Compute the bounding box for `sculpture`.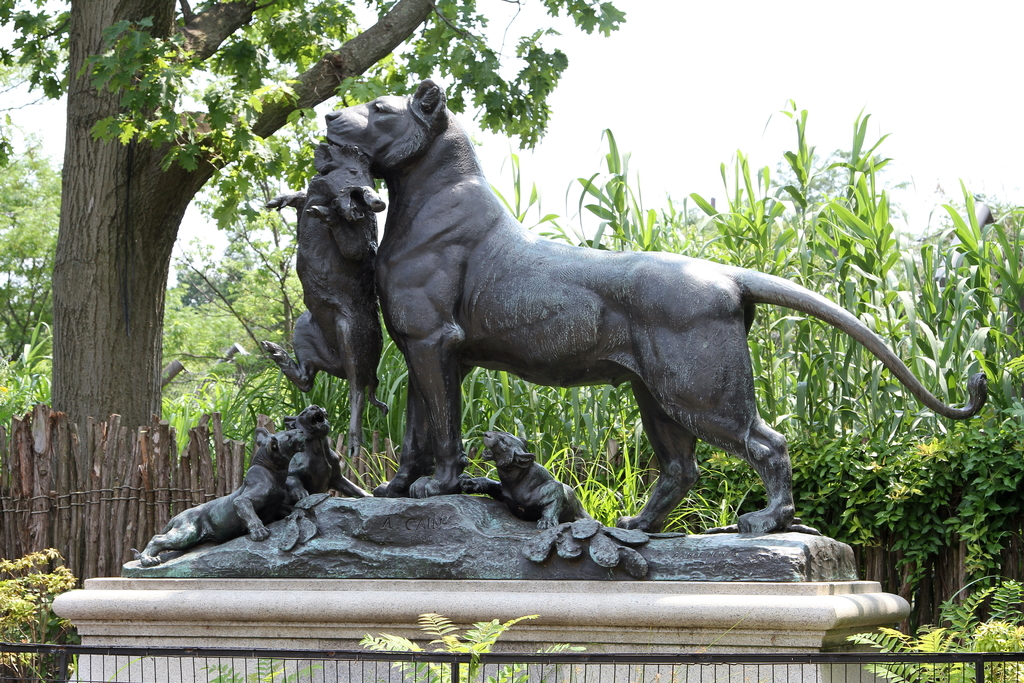
{"x1": 122, "y1": 74, "x2": 991, "y2": 582}.
